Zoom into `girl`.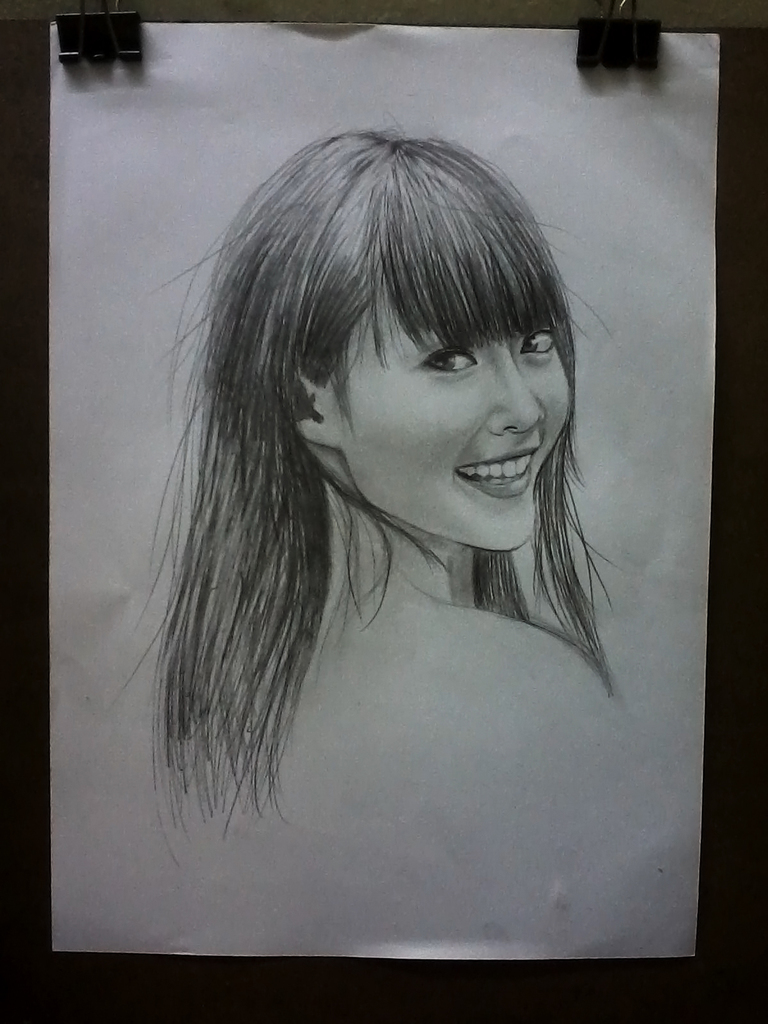
Zoom target: BBox(101, 130, 632, 852).
